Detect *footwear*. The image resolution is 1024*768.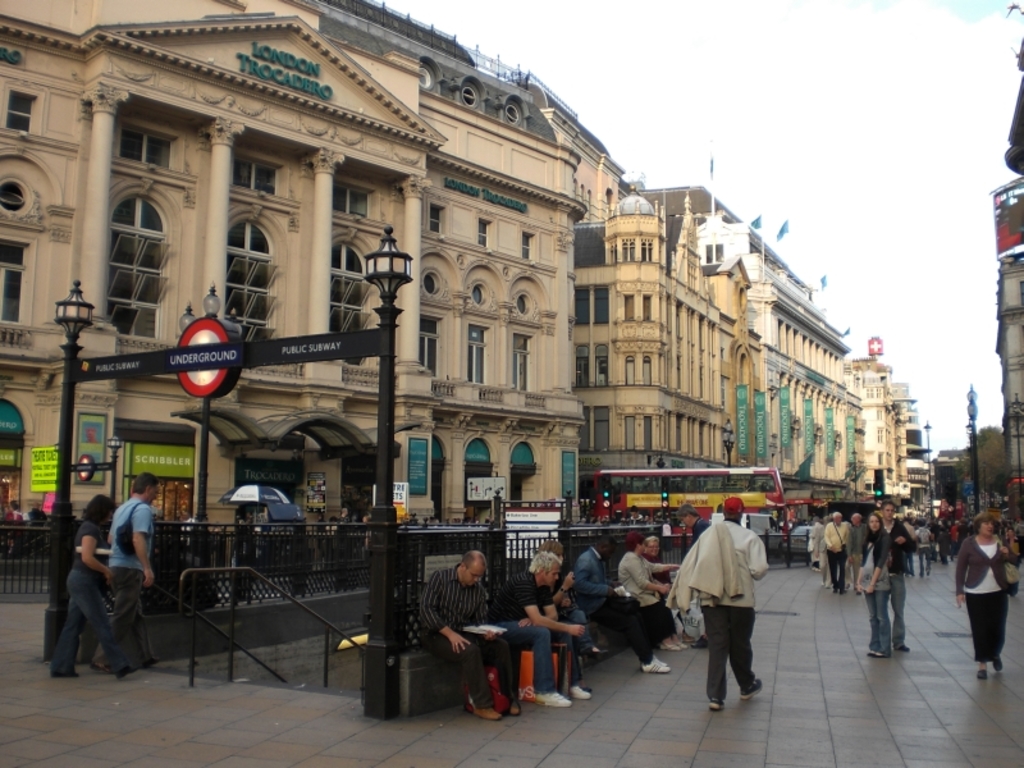
472 699 499 719.
